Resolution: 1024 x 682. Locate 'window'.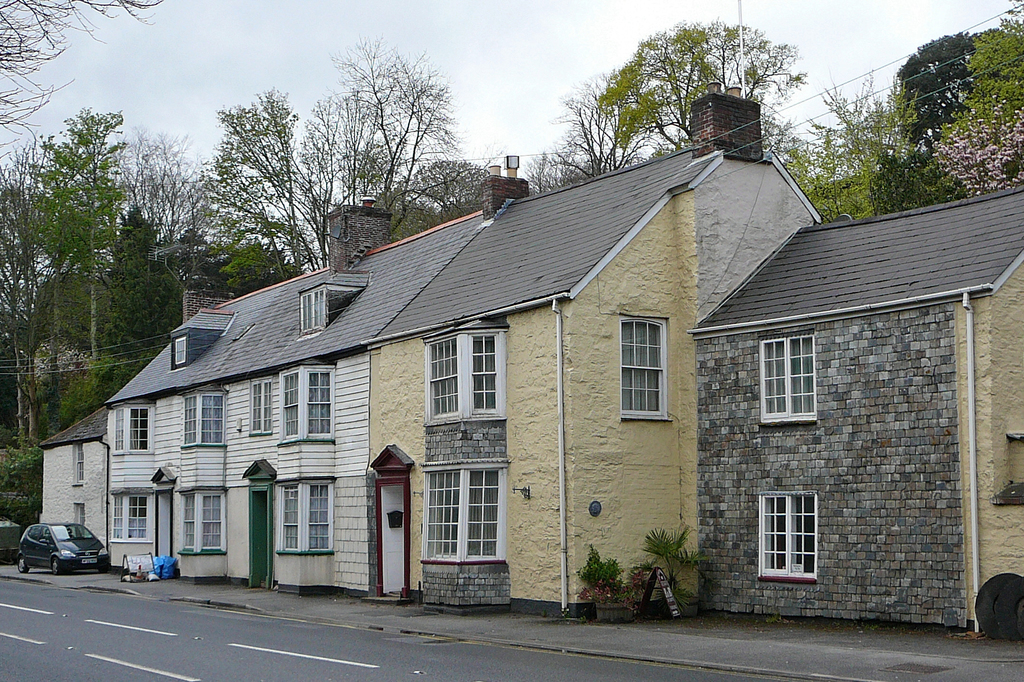
x1=182, y1=385, x2=227, y2=453.
